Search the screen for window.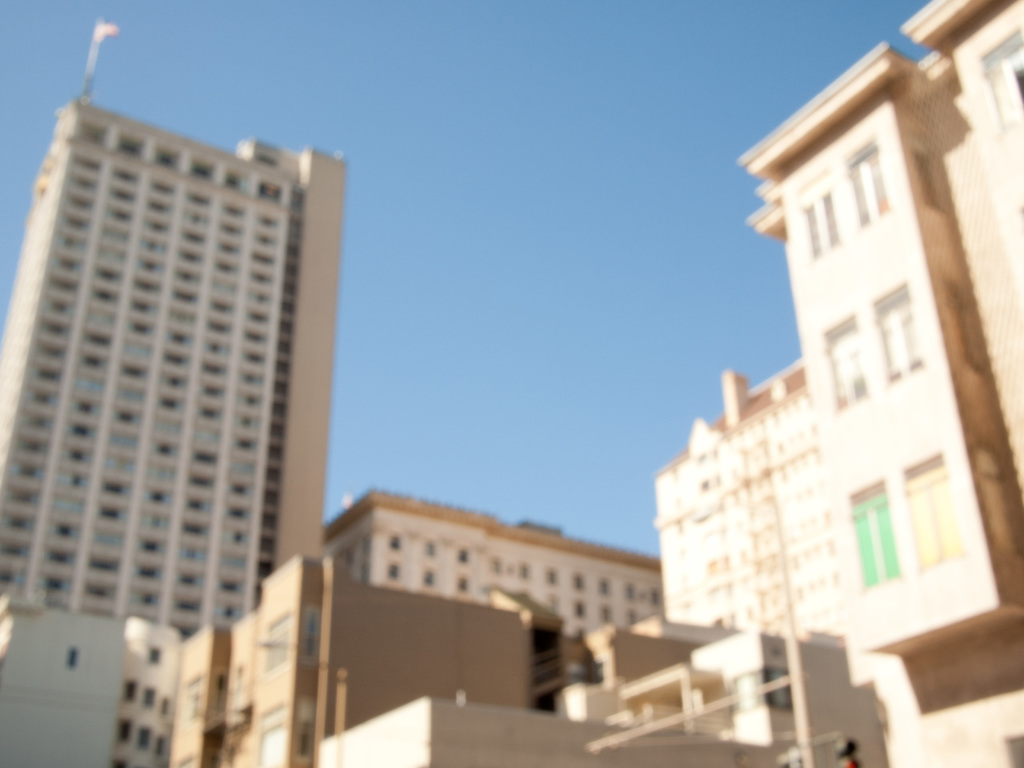
Found at l=297, t=700, r=310, b=762.
